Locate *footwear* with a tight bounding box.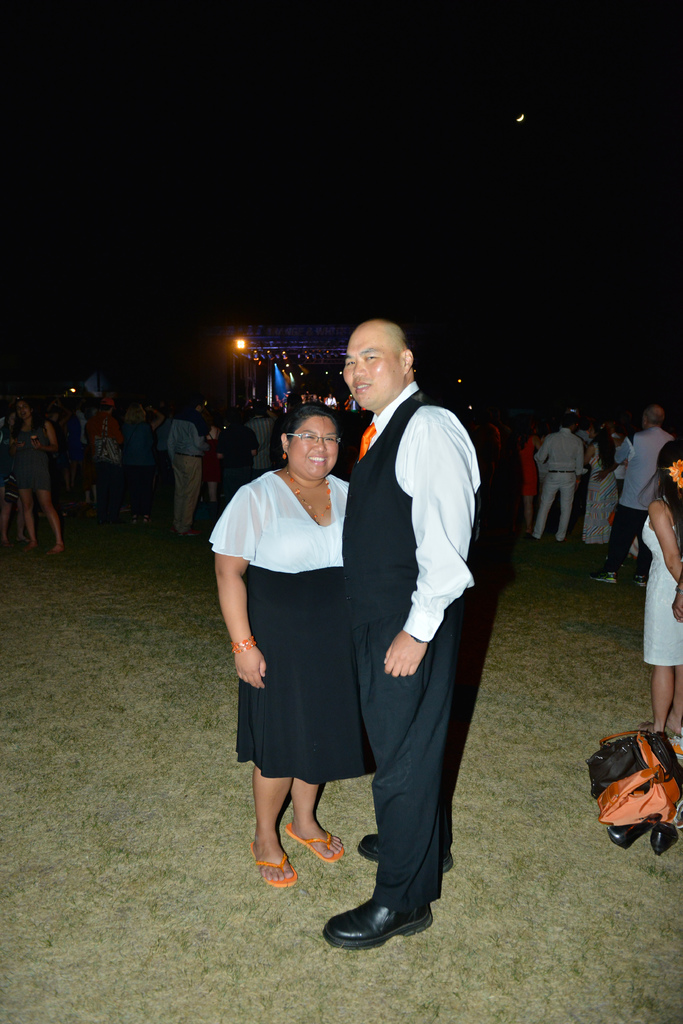
639:572:646:588.
